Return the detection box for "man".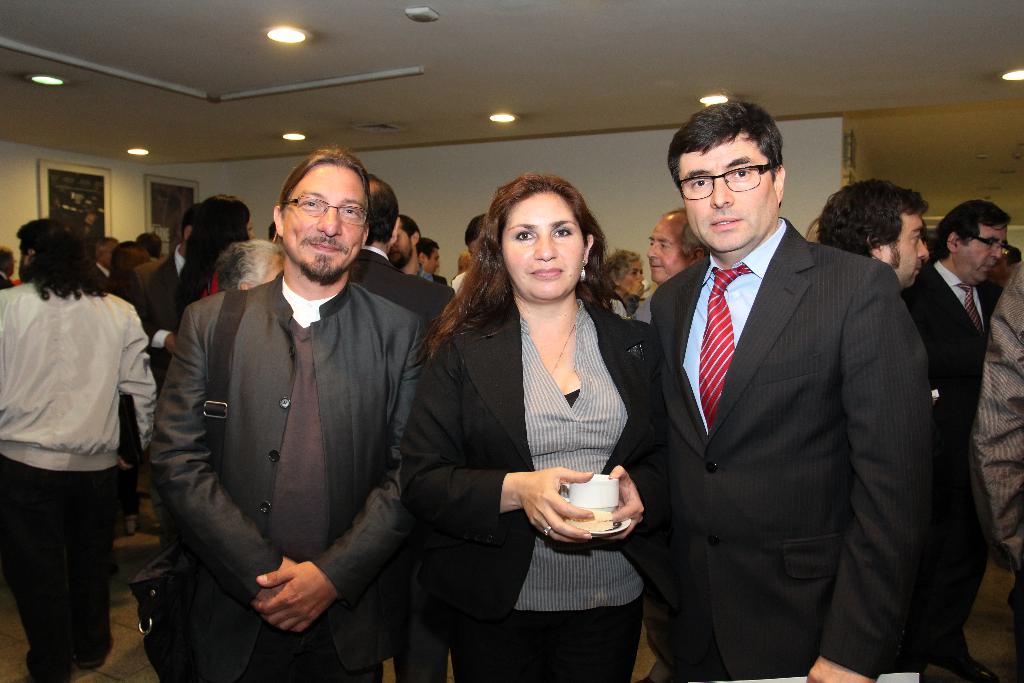
815, 188, 929, 293.
